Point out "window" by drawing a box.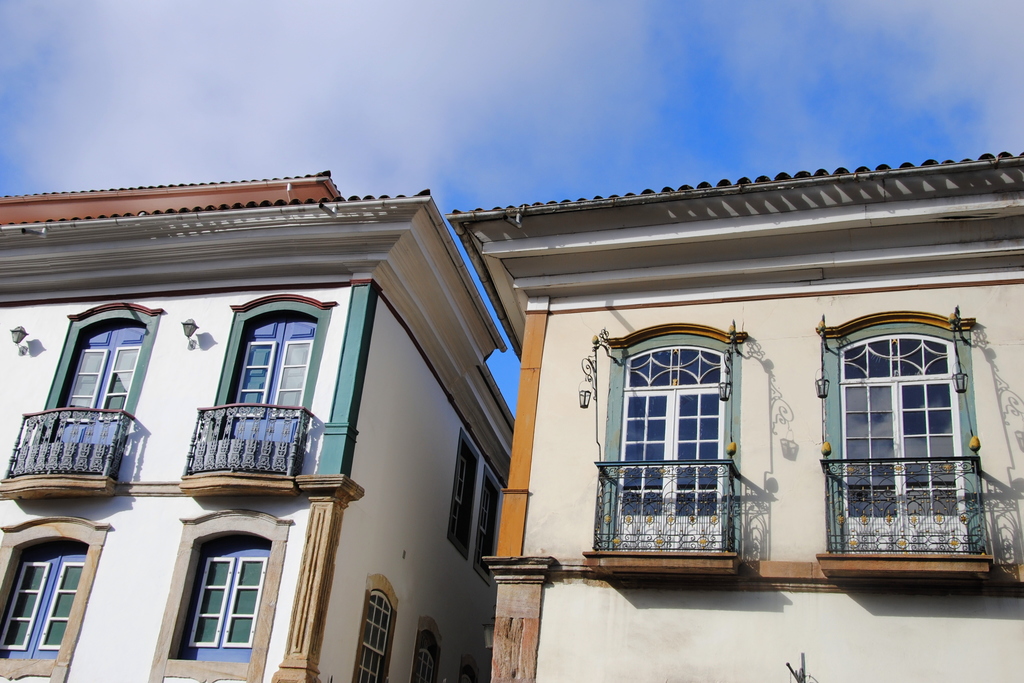
[x1=413, y1=609, x2=440, y2=682].
